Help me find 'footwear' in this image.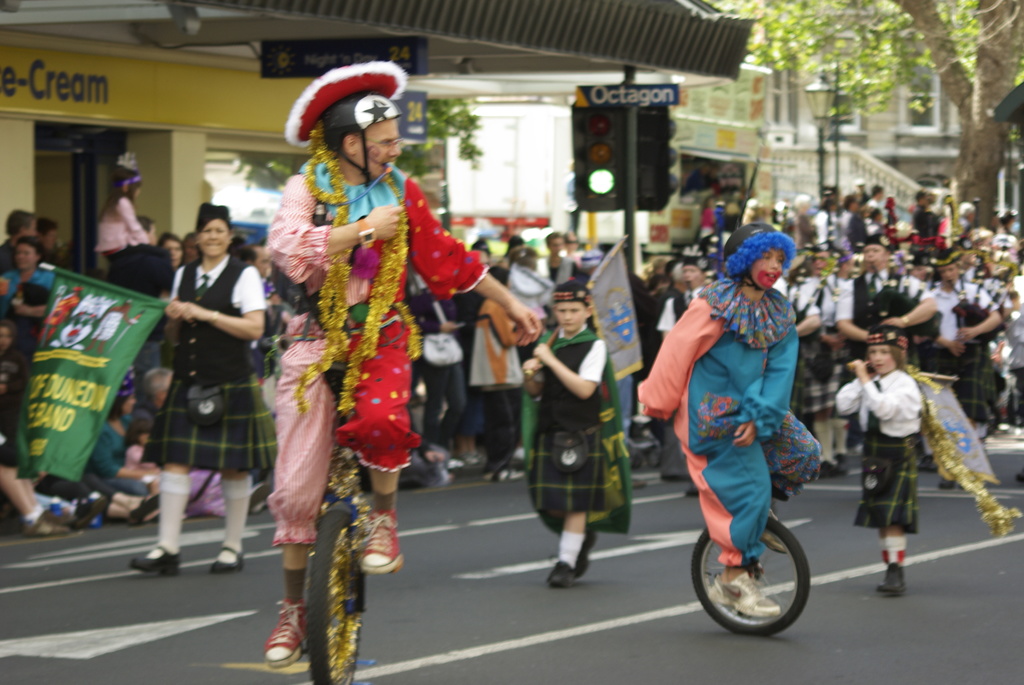
Found it: <region>755, 531, 794, 552</region>.
